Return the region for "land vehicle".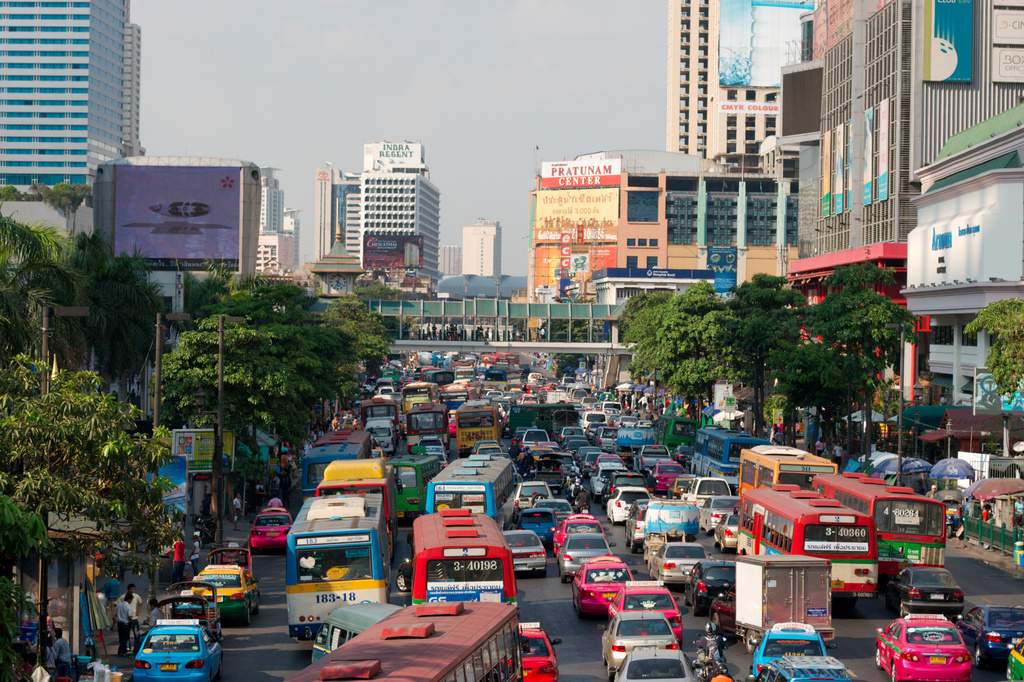
[737, 479, 870, 609].
